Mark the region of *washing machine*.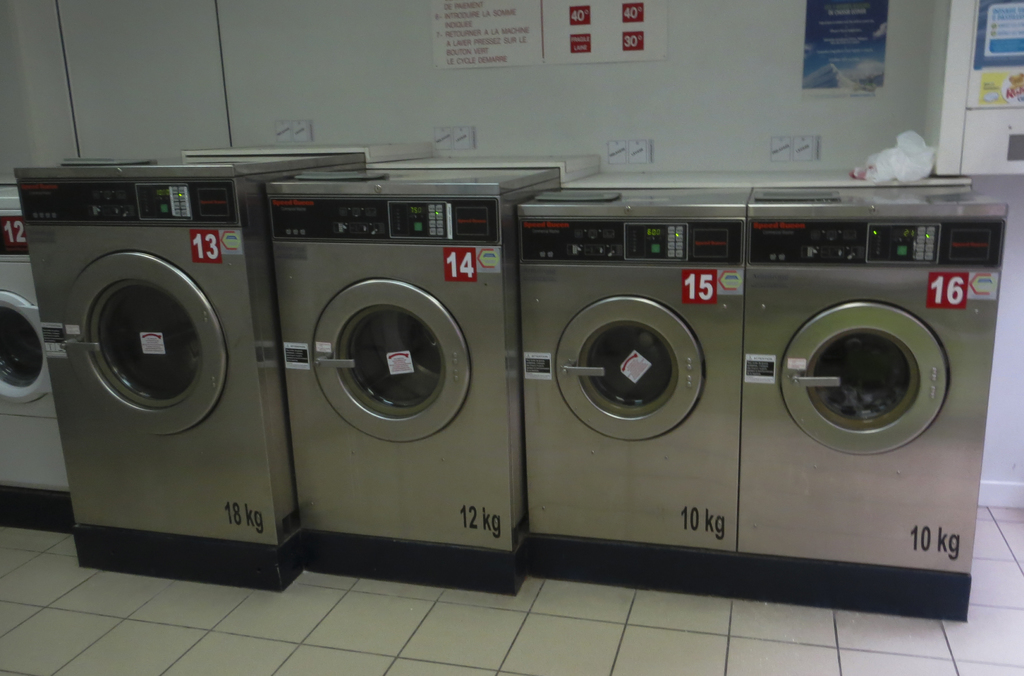
Region: <region>516, 181, 748, 604</region>.
